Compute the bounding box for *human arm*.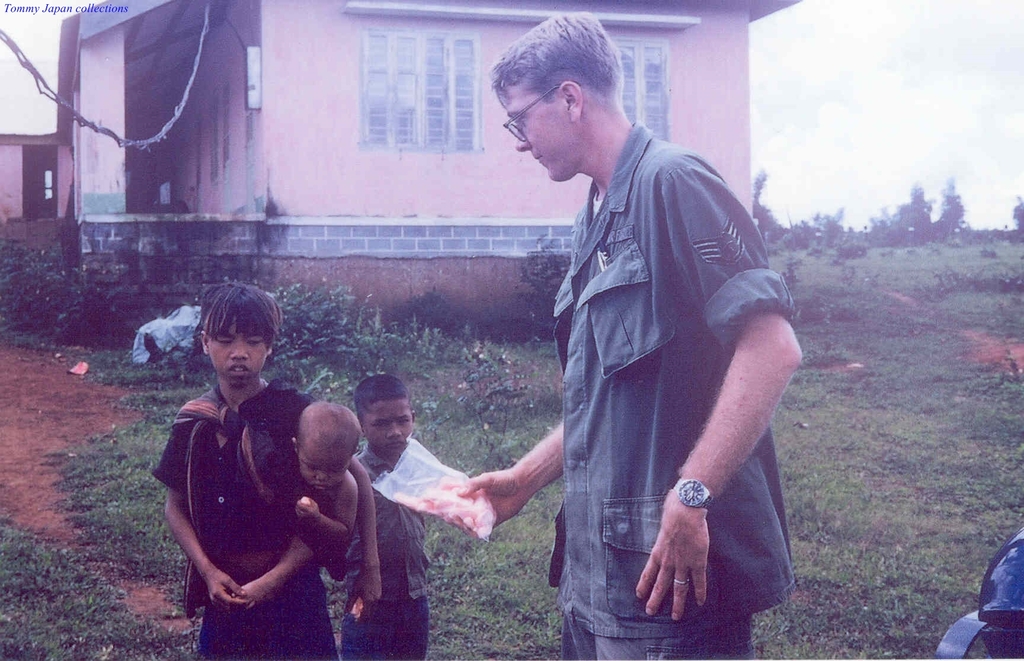
<region>625, 221, 800, 632</region>.
